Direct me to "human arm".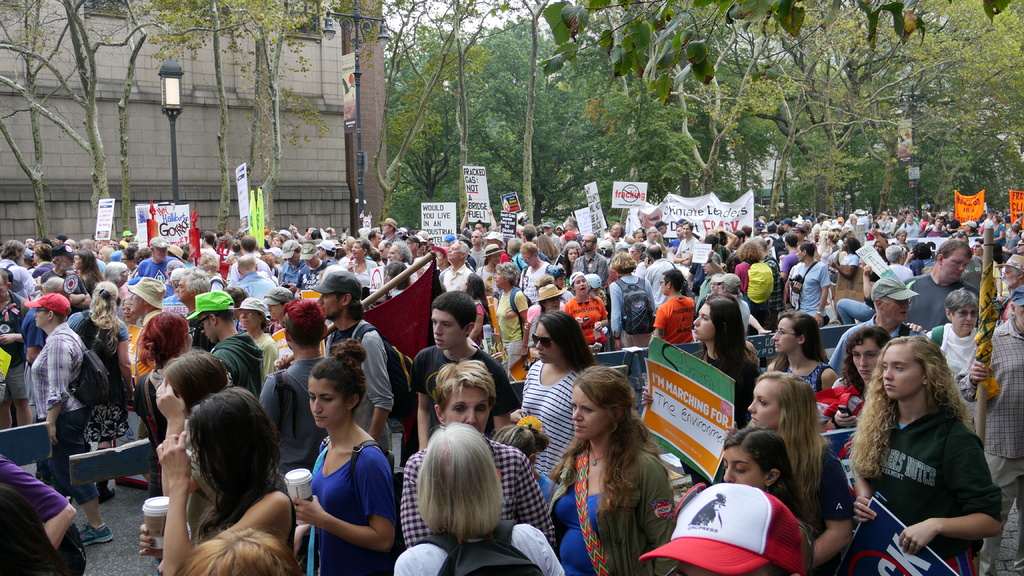
Direction: detection(292, 269, 303, 300).
